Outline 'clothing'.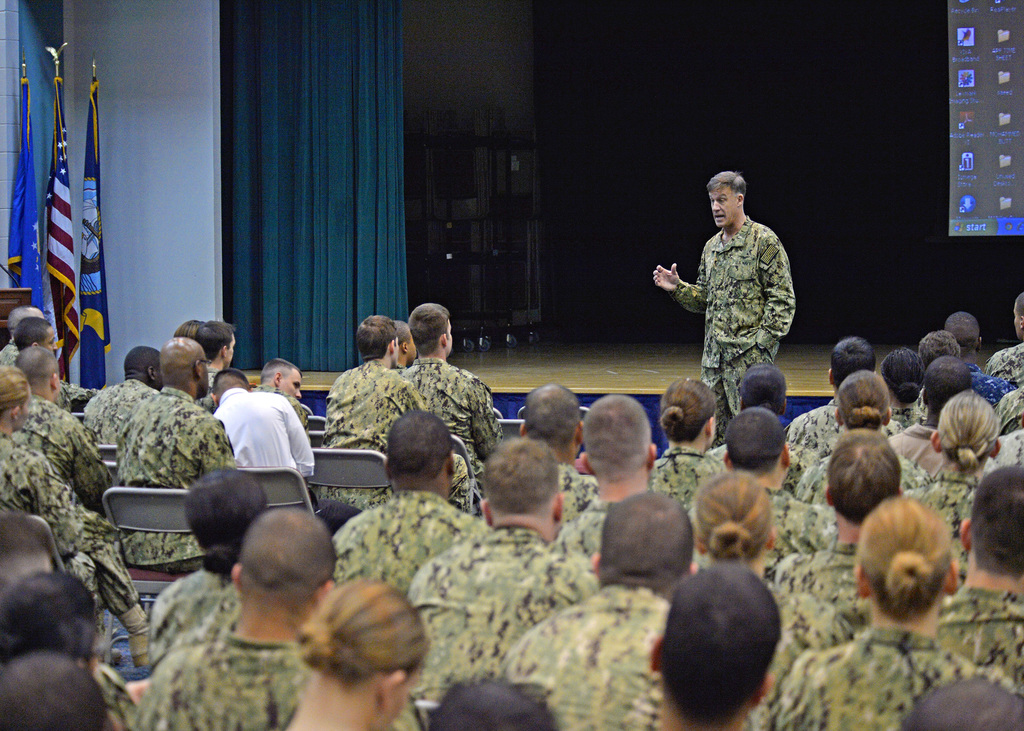
Outline: {"left": 668, "top": 218, "right": 797, "bottom": 449}.
